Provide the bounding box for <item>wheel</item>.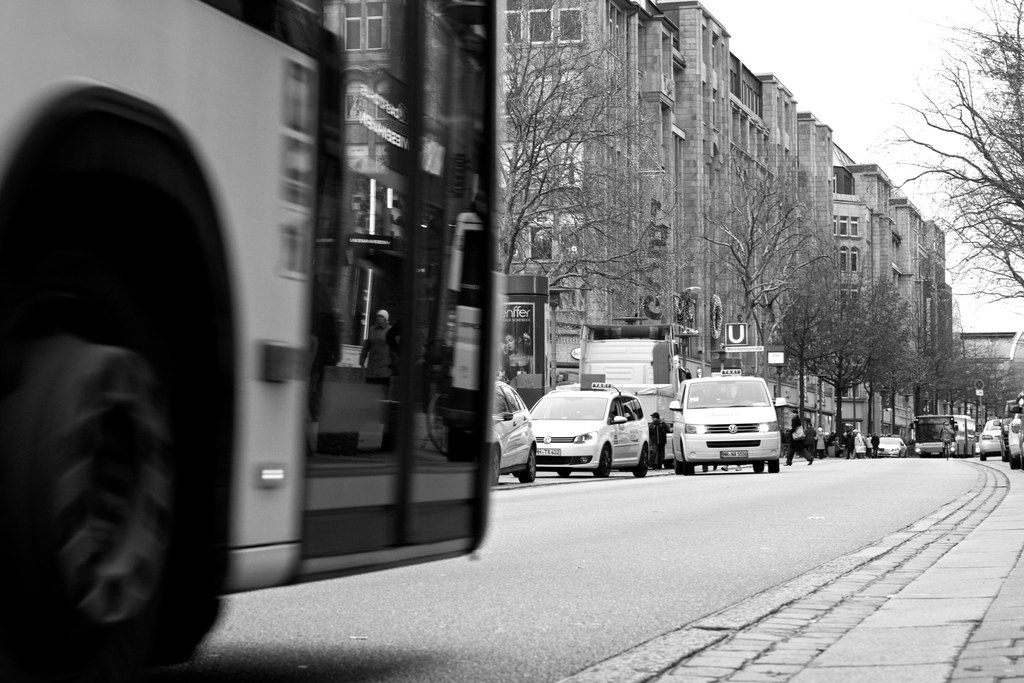
484 447 502 490.
